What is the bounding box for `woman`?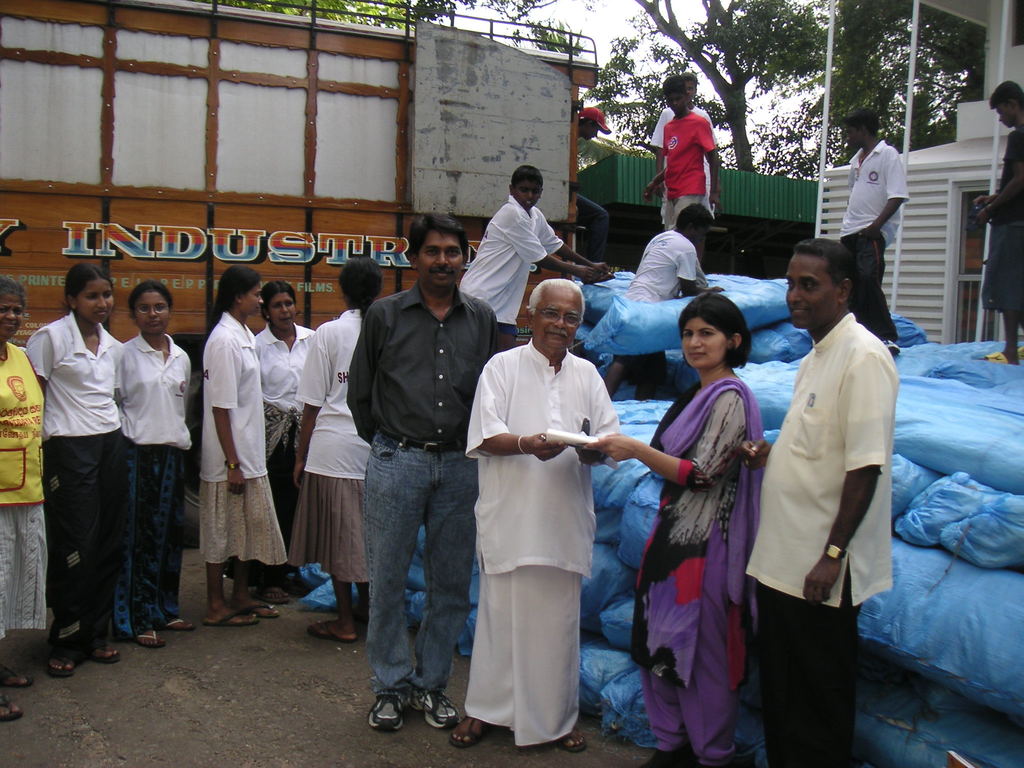
BBox(113, 271, 189, 648).
